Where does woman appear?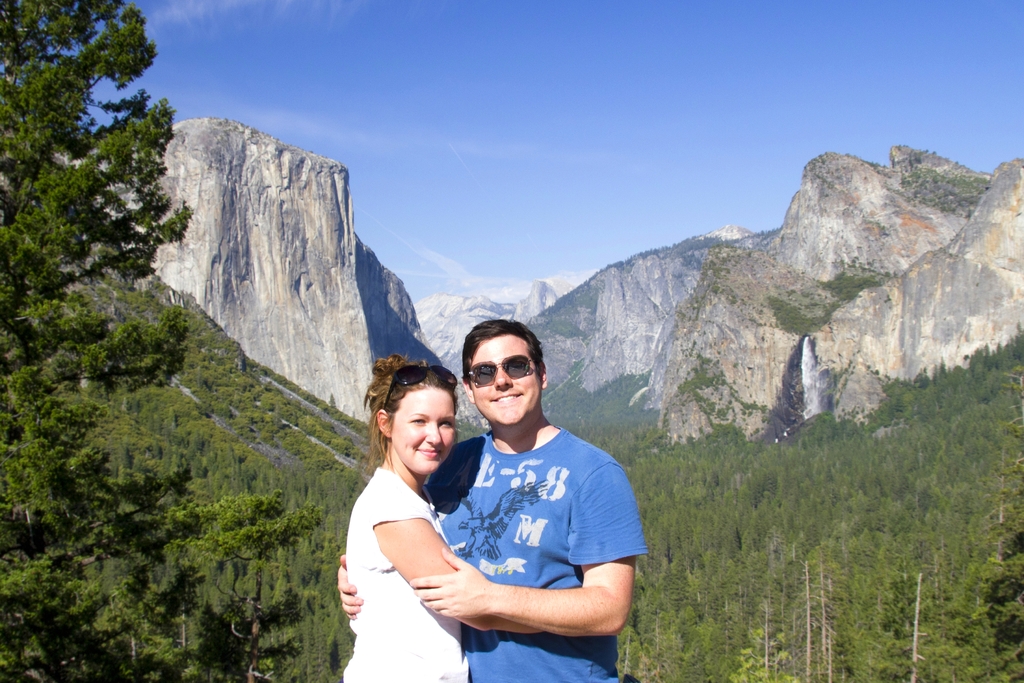
Appears at 341,360,504,680.
